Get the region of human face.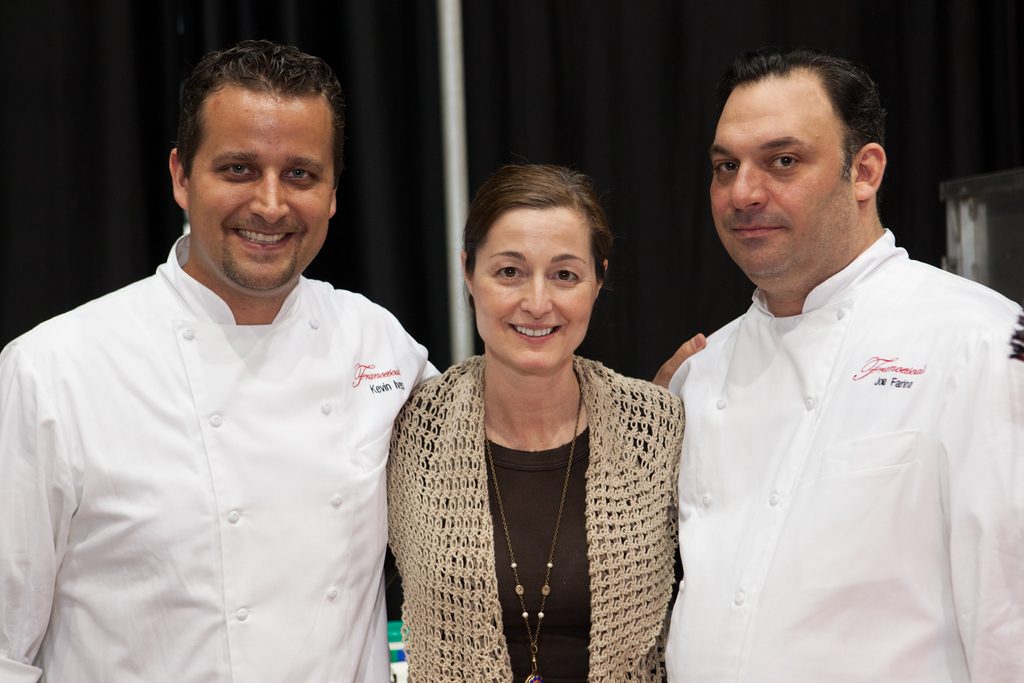
select_region(711, 71, 855, 277).
